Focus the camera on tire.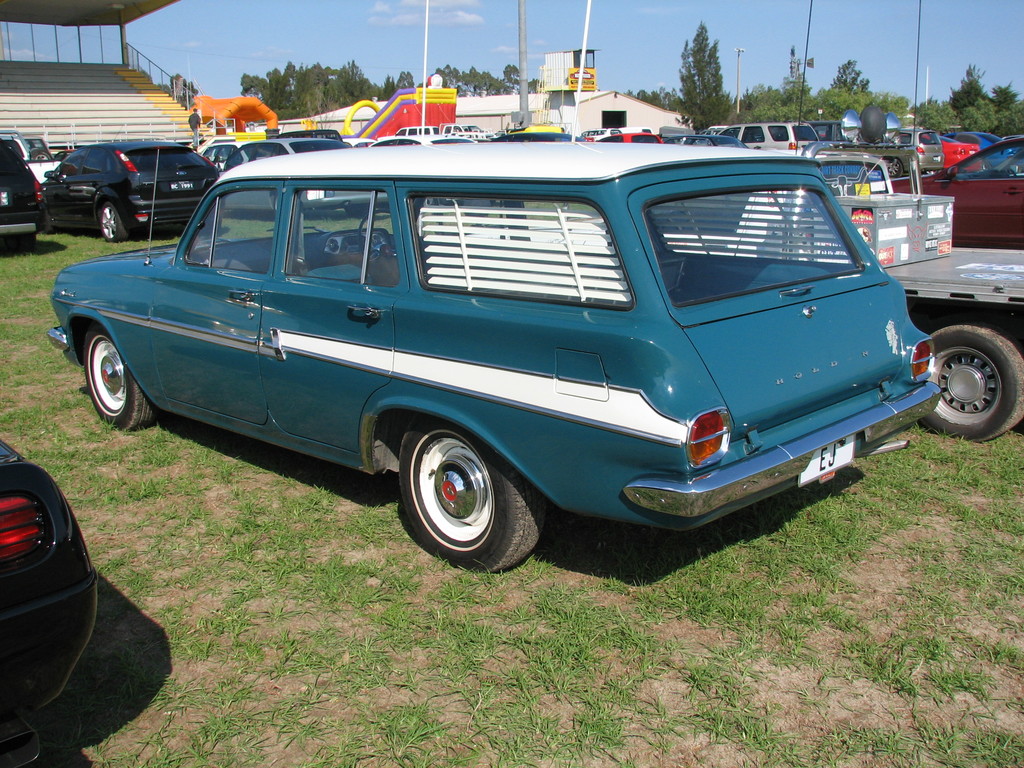
Focus region: 79 328 157 429.
